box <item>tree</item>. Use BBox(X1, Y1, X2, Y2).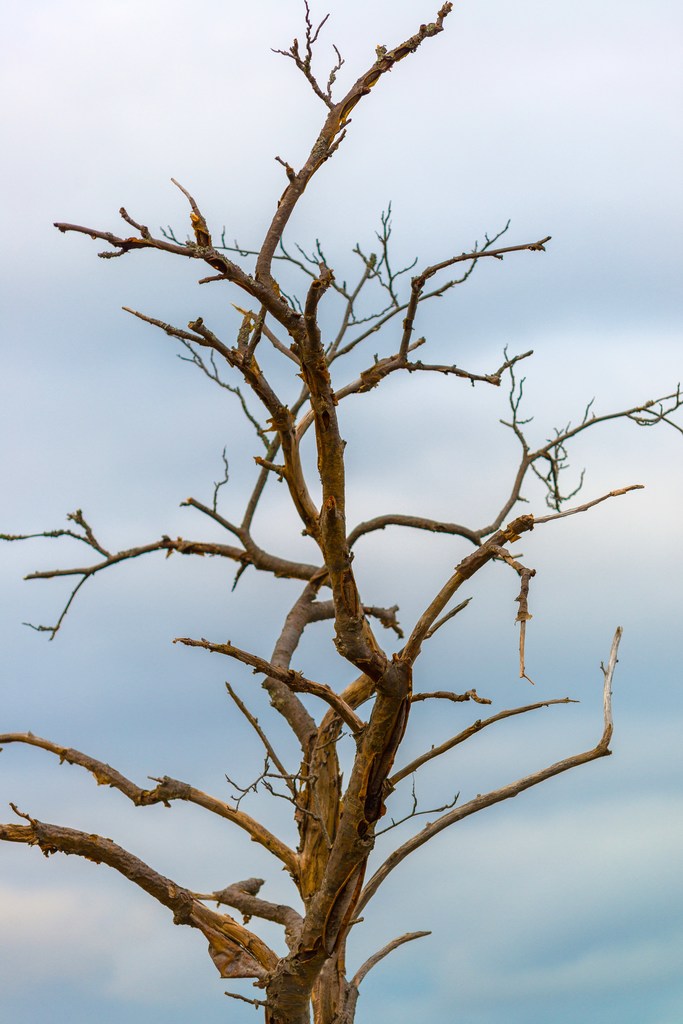
BBox(30, 86, 657, 988).
